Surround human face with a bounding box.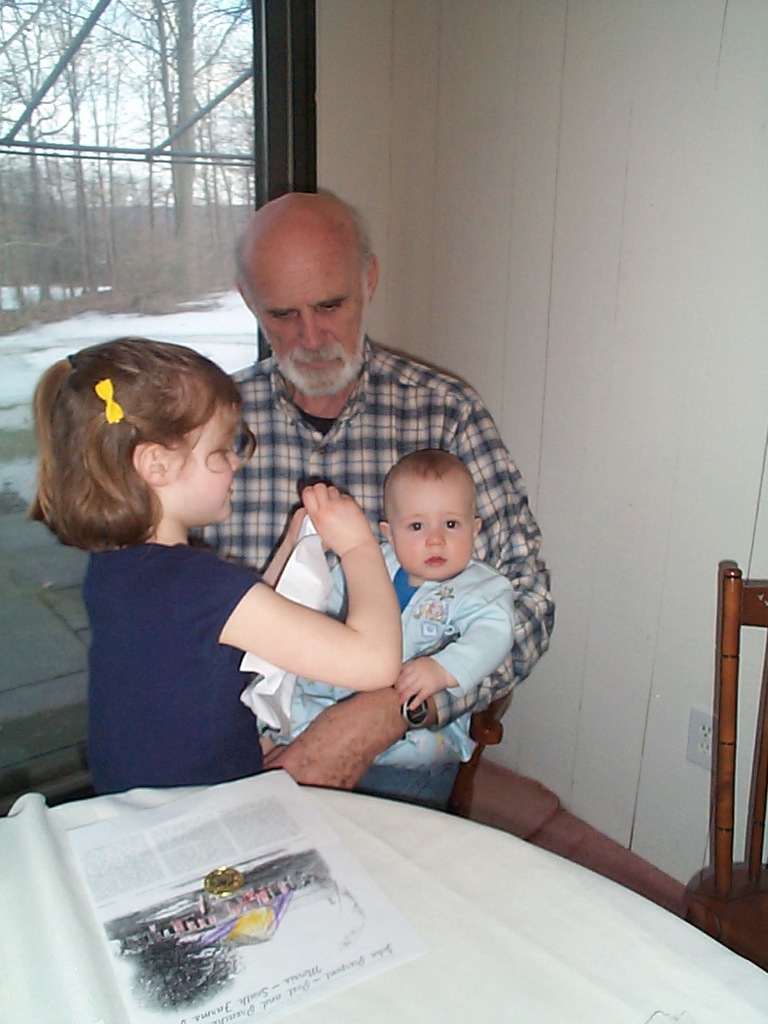
Rect(387, 478, 473, 578).
